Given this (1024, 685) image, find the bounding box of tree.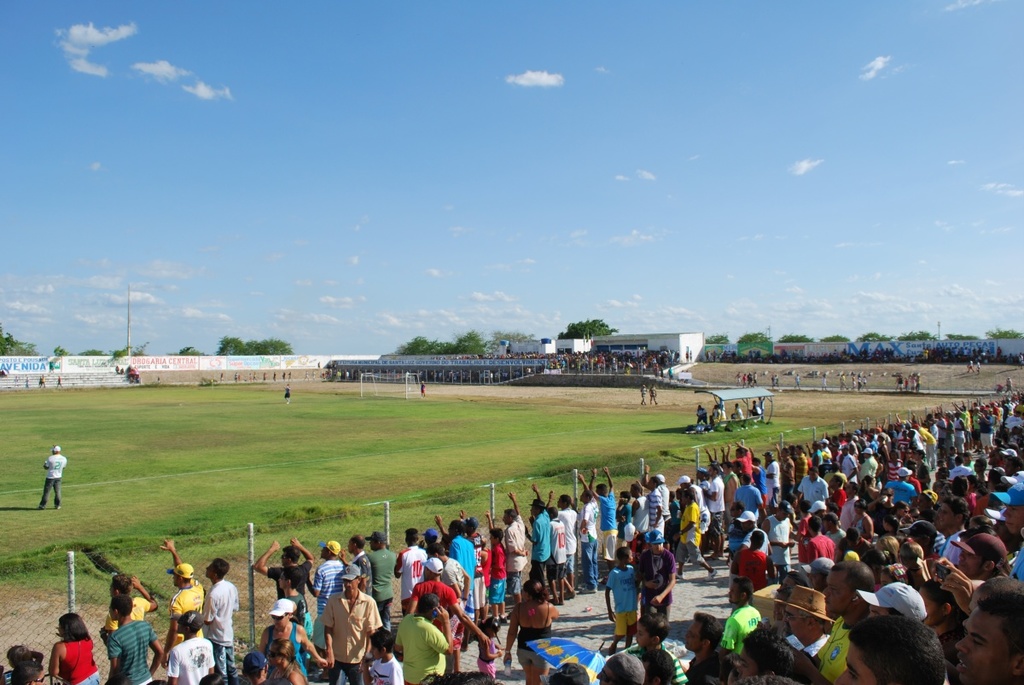
<region>173, 346, 209, 356</region>.
